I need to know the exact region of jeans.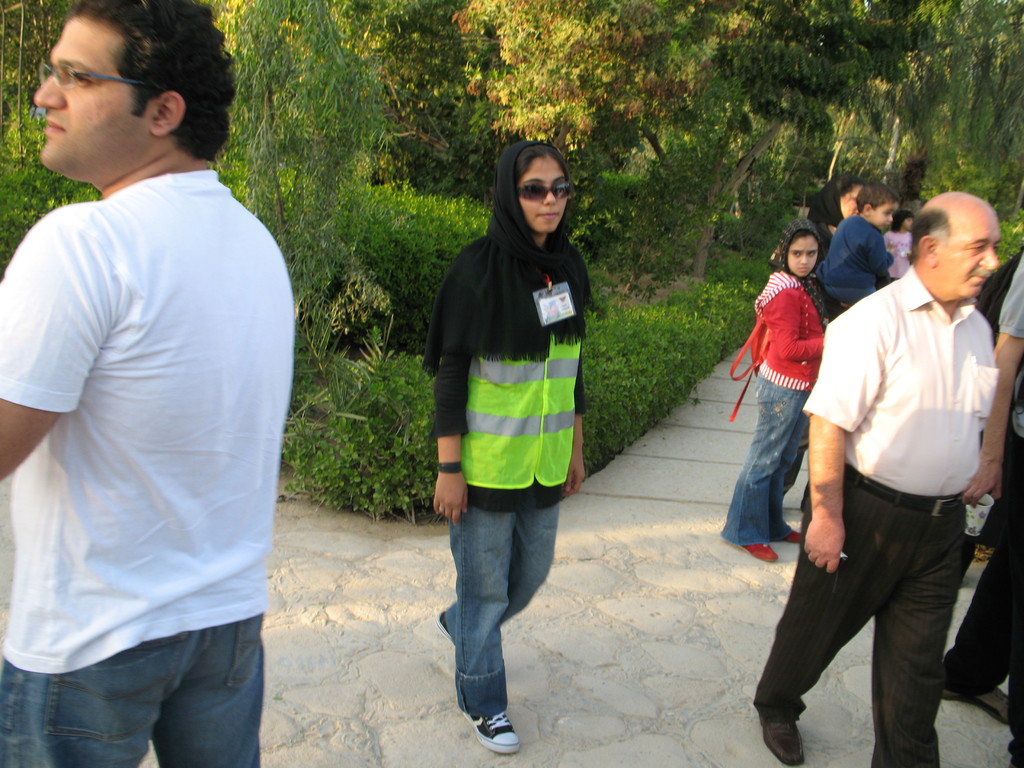
Region: <bbox>937, 435, 1023, 767</bbox>.
